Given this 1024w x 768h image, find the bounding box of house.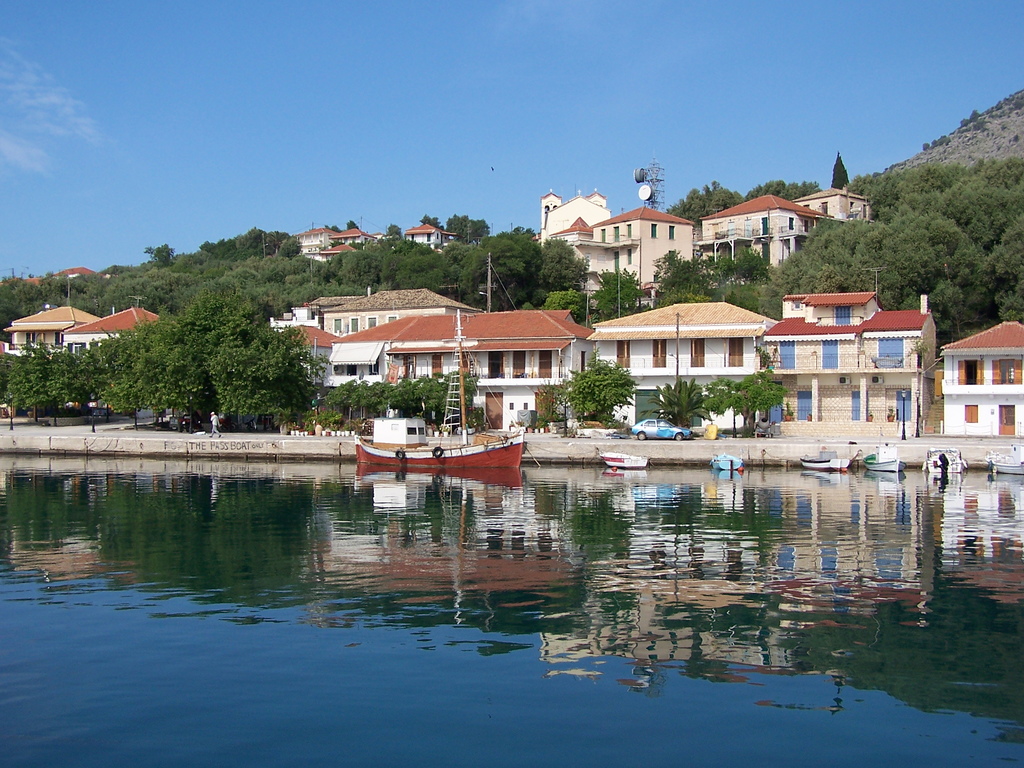
l=1, t=300, r=104, b=356.
